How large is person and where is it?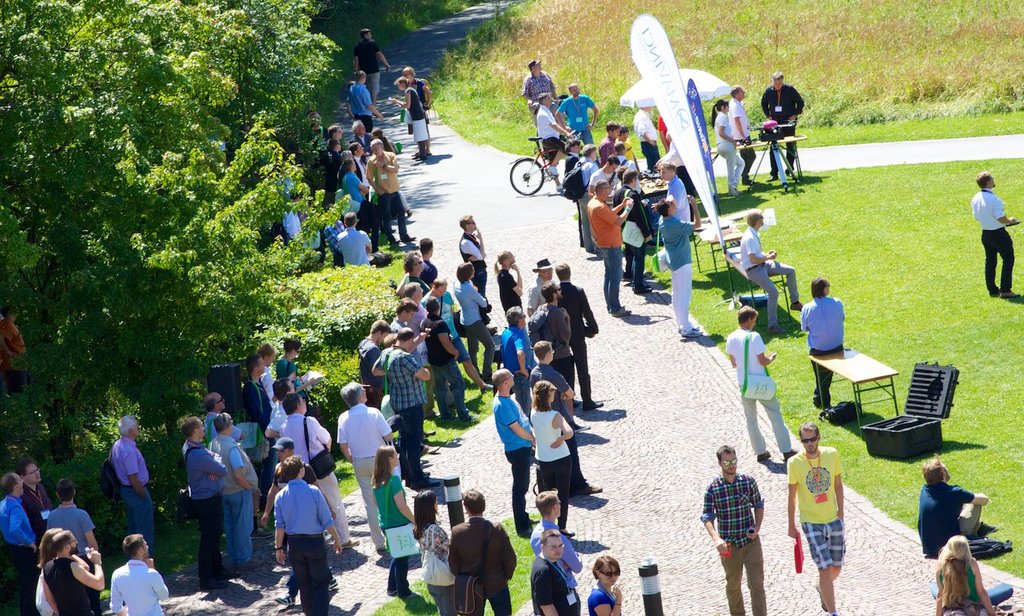
Bounding box: x1=530 y1=526 x2=581 y2=615.
